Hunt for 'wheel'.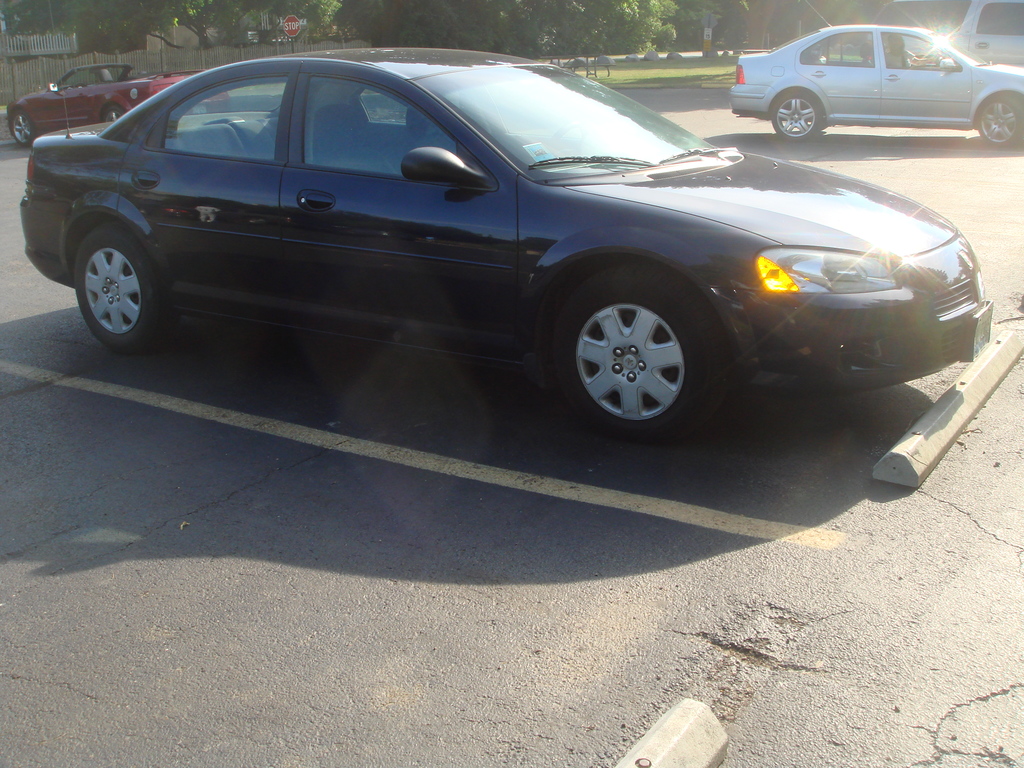
Hunted down at 6 109 31 146.
